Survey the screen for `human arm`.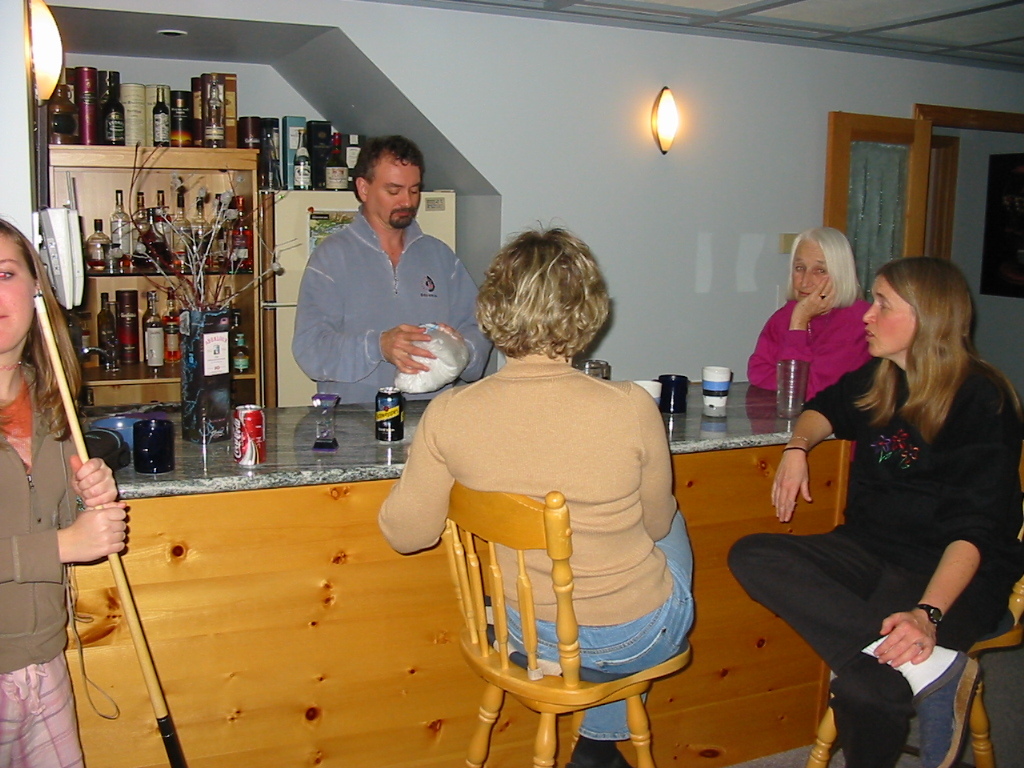
Survey found: <box>0,489,130,589</box>.
